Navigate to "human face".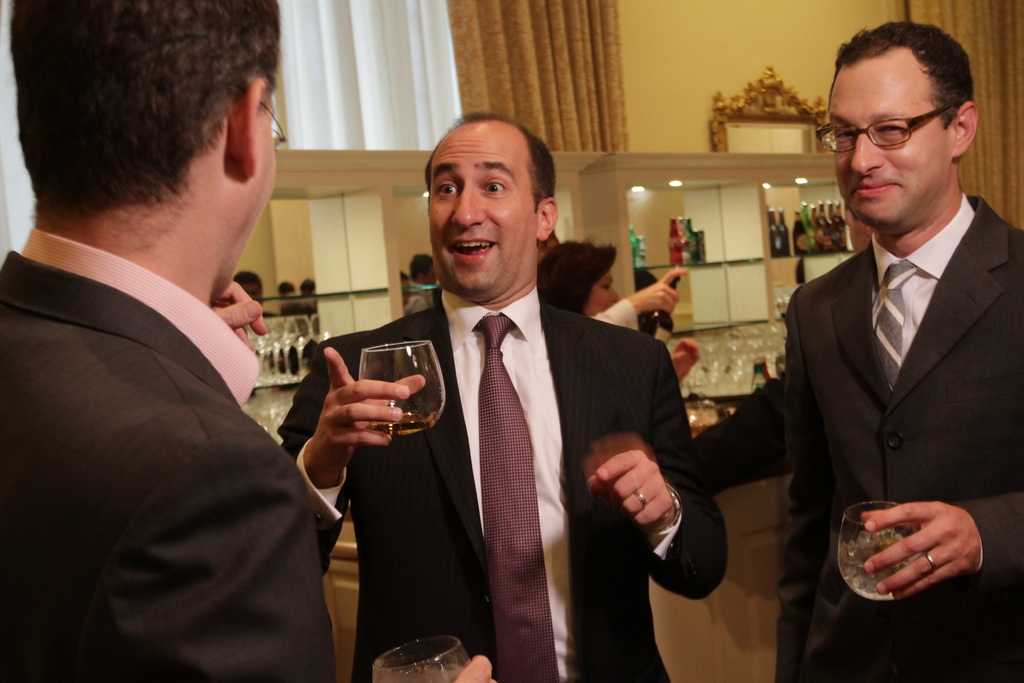
Navigation target: <box>824,44,958,233</box>.
